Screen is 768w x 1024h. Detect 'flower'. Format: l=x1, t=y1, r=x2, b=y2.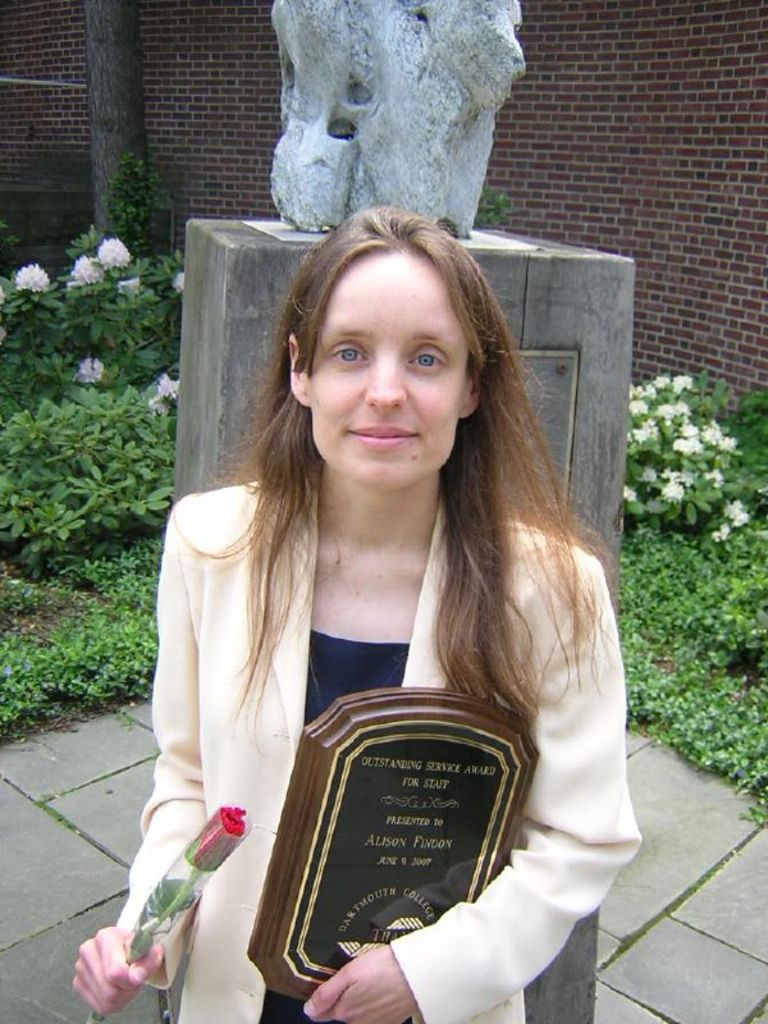
l=96, t=234, r=131, b=271.
